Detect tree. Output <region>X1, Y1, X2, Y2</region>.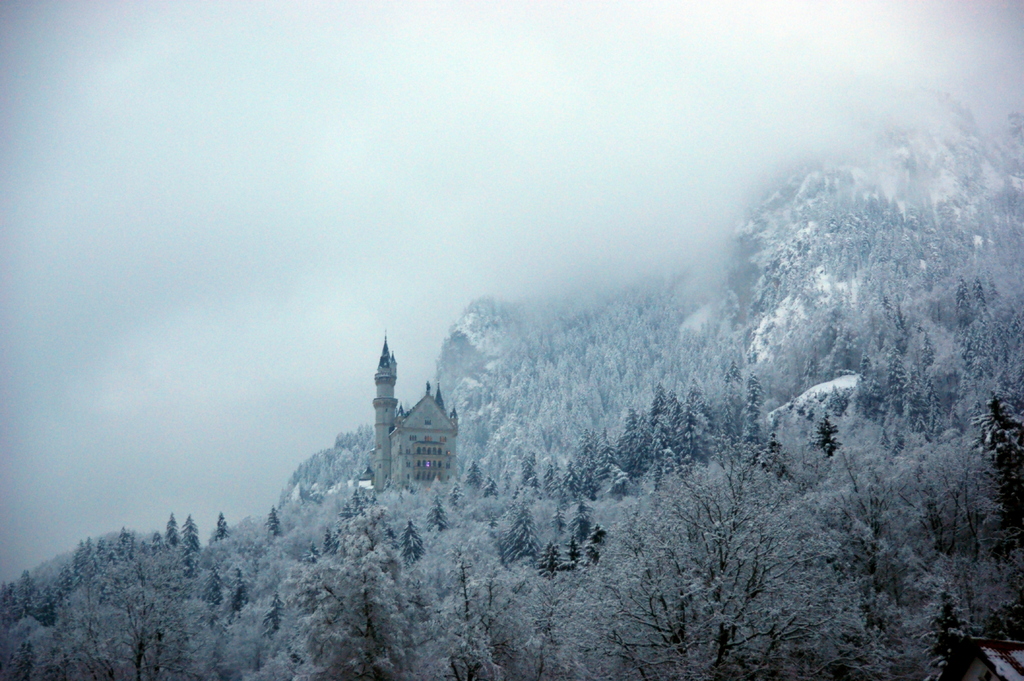
<region>0, 159, 1023, 680</region>.
